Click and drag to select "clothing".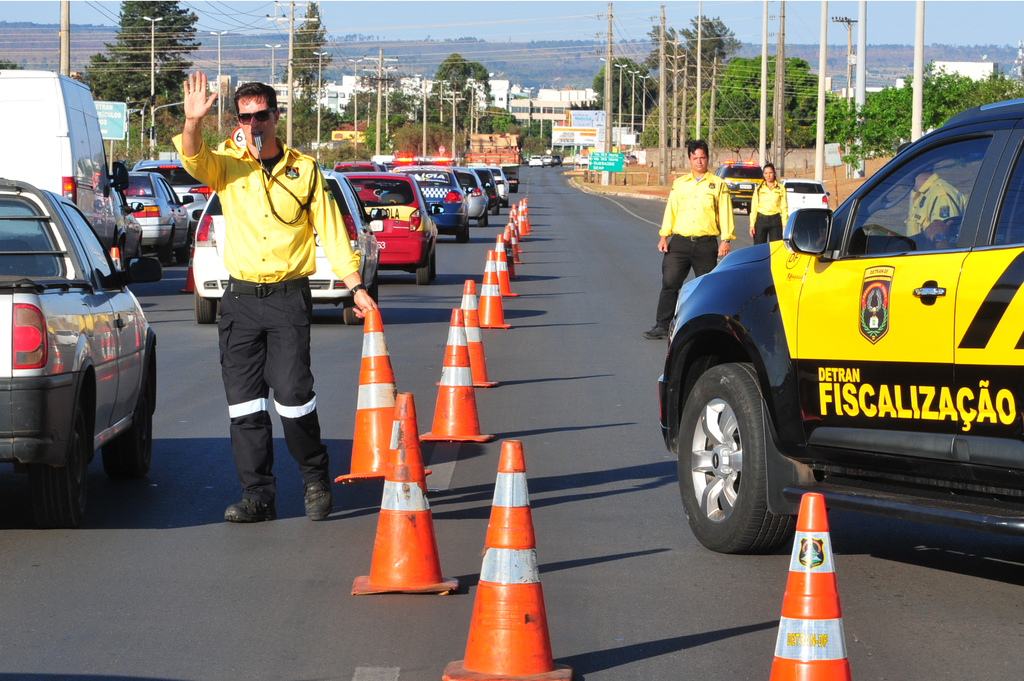
Selection: BBox(188, 107, 344, 504).
